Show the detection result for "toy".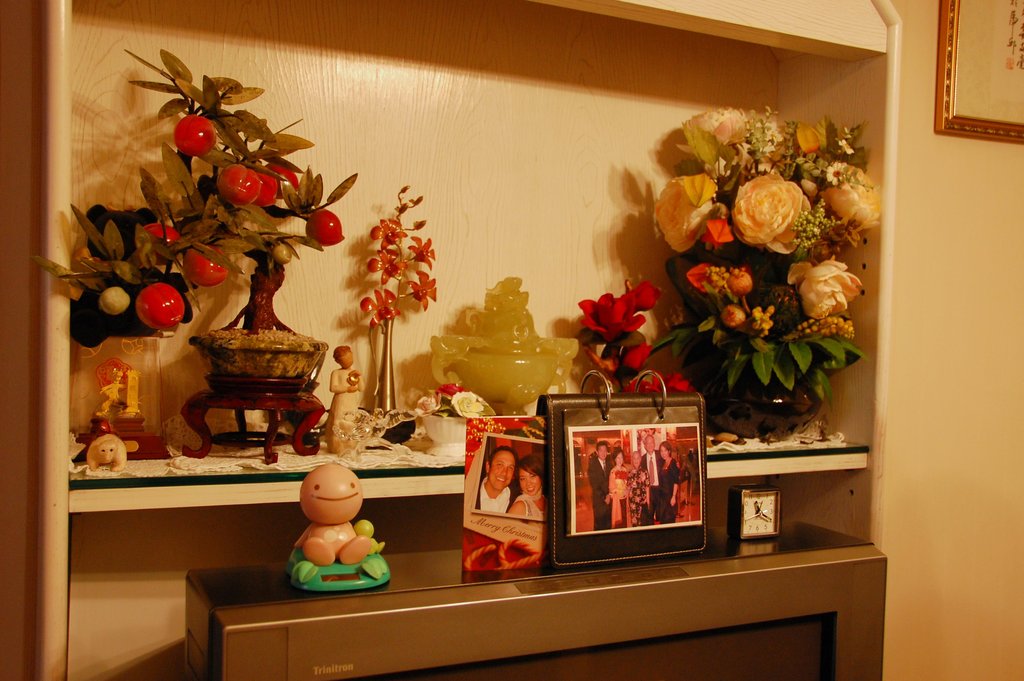
bbox=[325, 350, 364, 455].
